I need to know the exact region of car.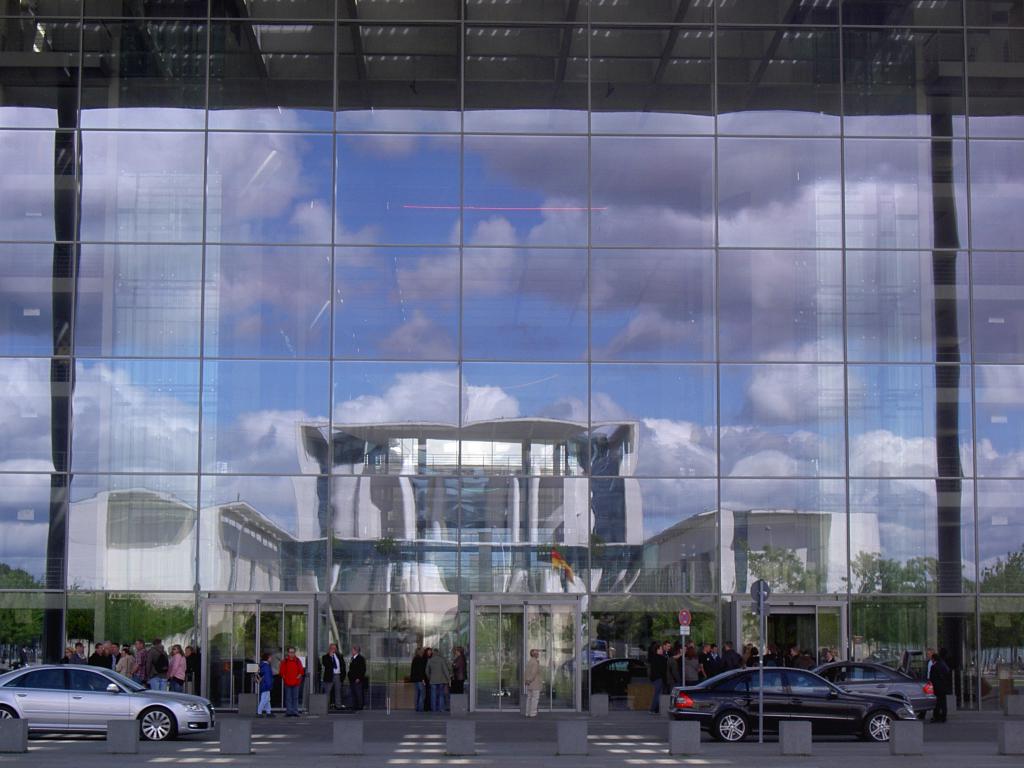
Region: box=[0, 667, 215, 740].
